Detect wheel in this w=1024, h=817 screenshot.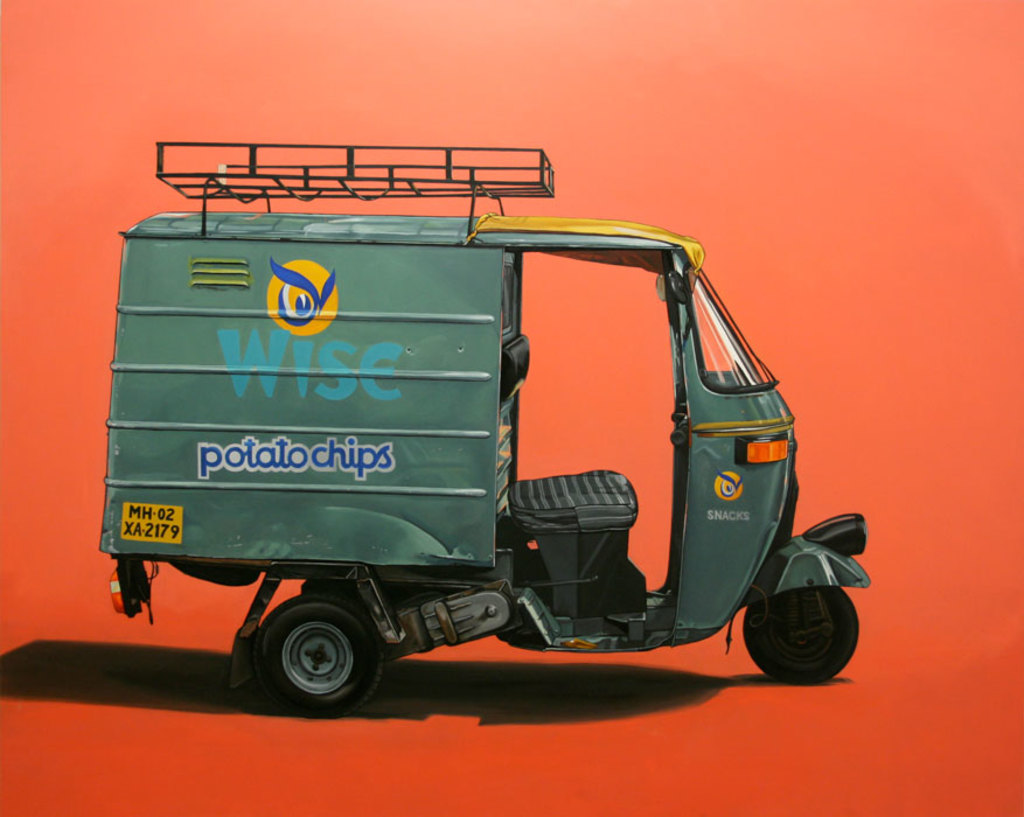
Detection: x1=253 y1=603 x2=383 y2=720.
